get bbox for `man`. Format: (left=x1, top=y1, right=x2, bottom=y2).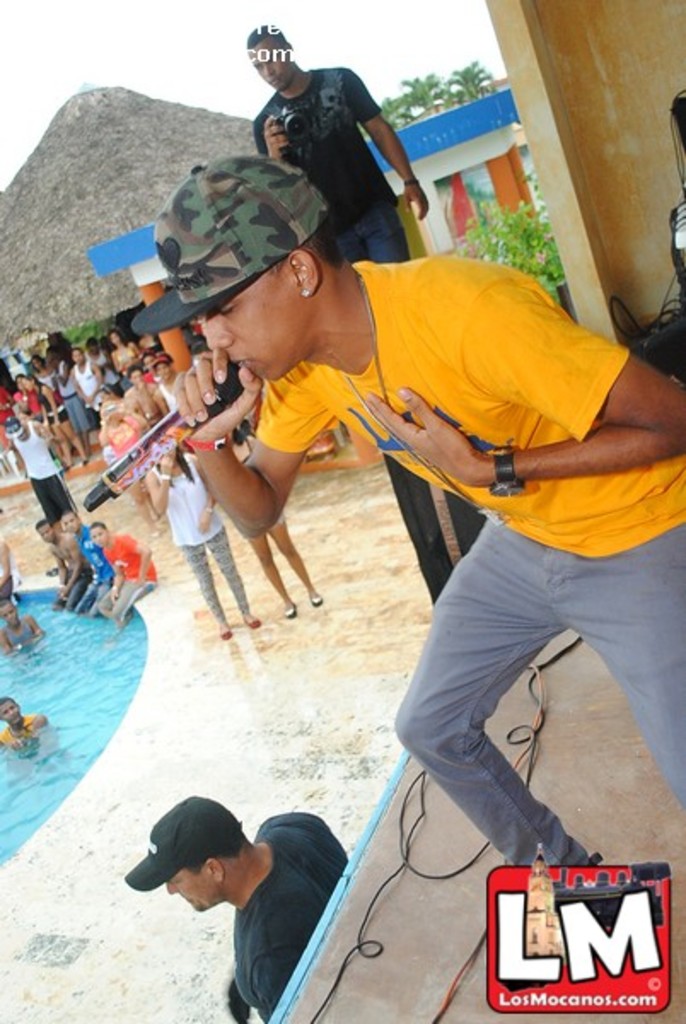
(left=65, top=345, right=101, bottom=422).
